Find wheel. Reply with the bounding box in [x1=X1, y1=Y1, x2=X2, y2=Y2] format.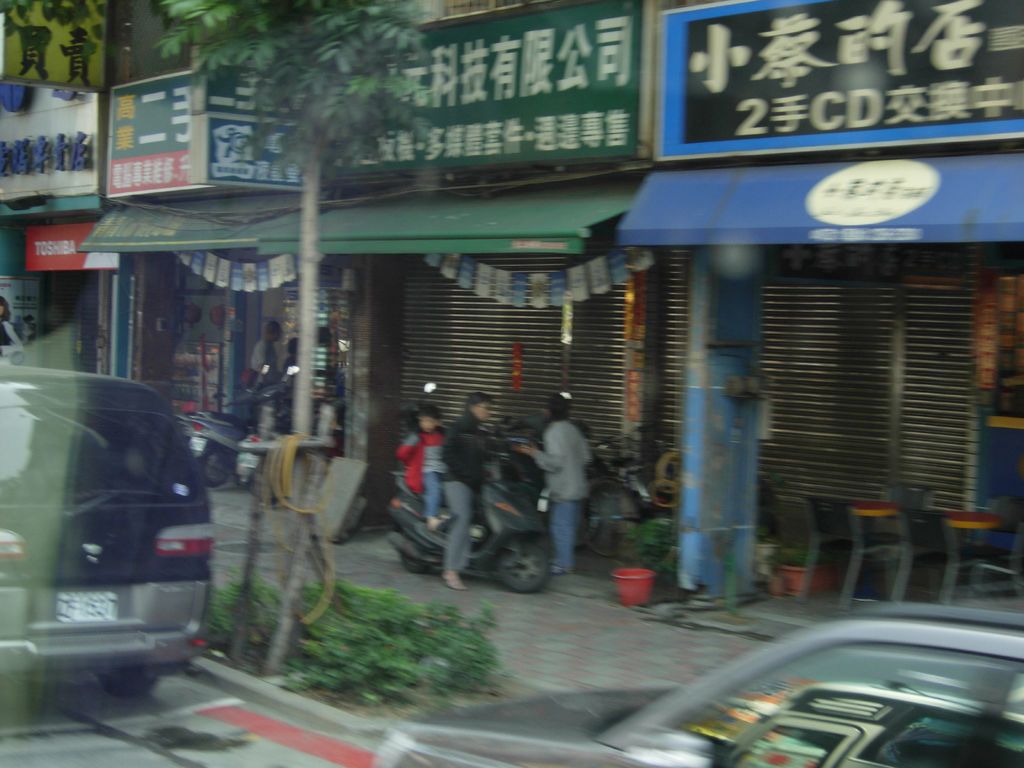
[x1=582, y1=486, x2=643, y2=557].
